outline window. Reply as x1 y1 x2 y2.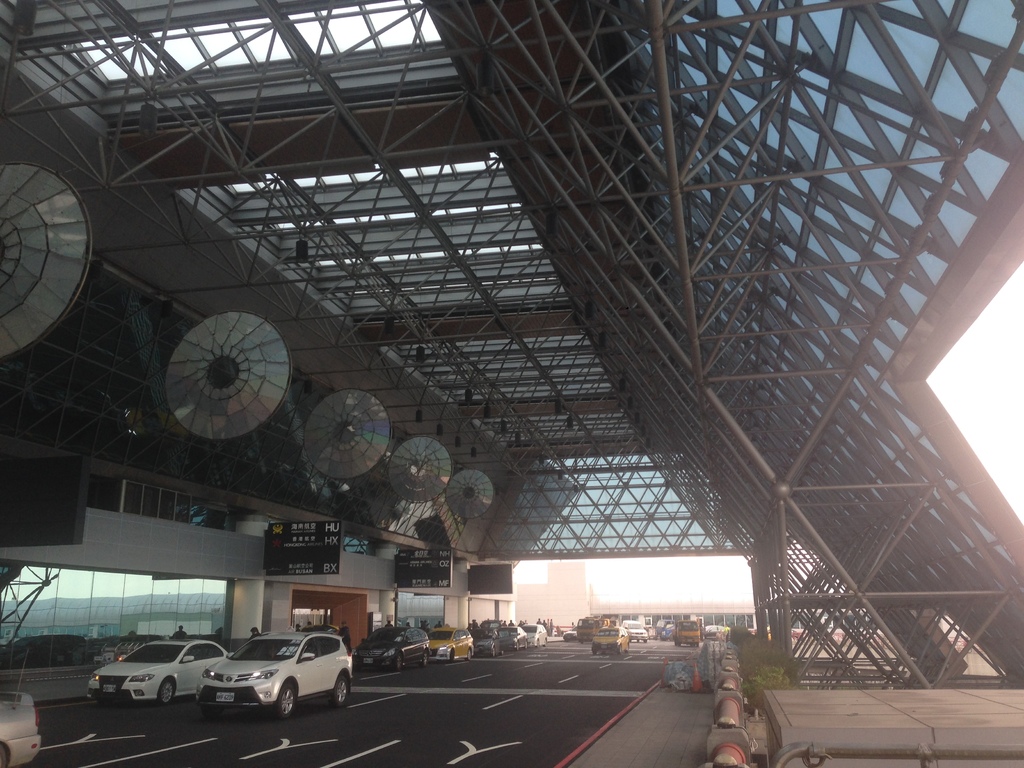
124 483 143 514.
